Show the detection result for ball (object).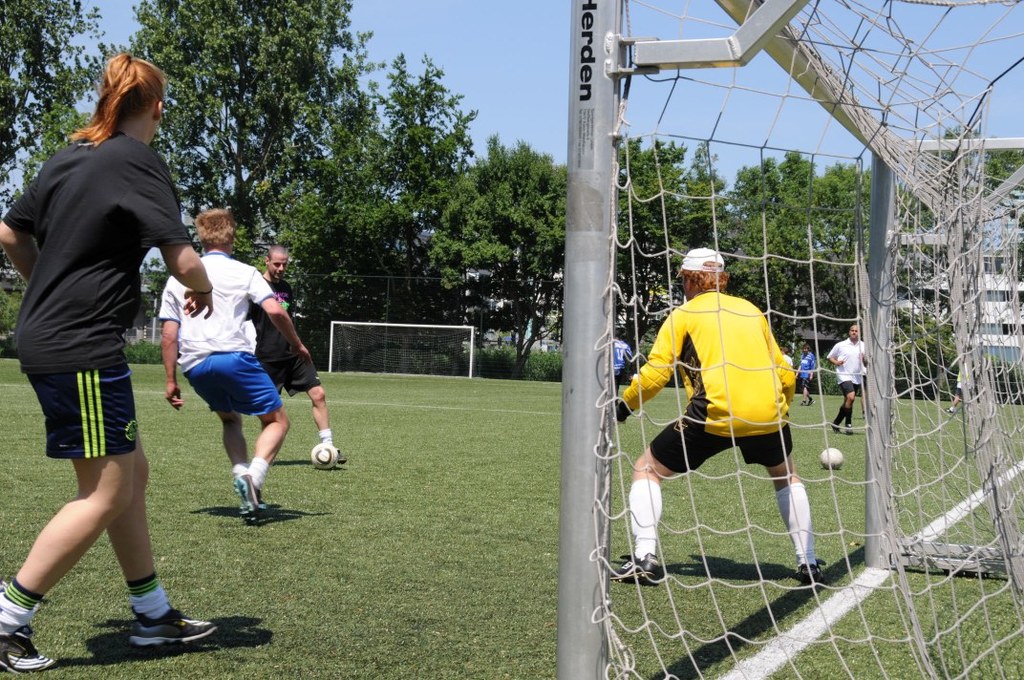
(310, 443, 339, 473).
